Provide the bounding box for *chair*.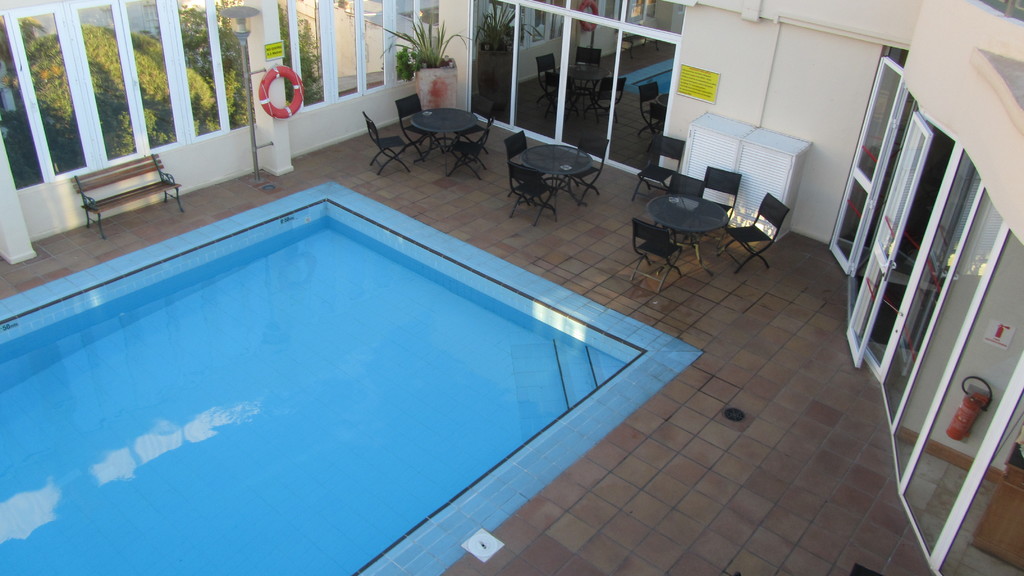
(x1=631, y1=135, x2=682, y2=204).
